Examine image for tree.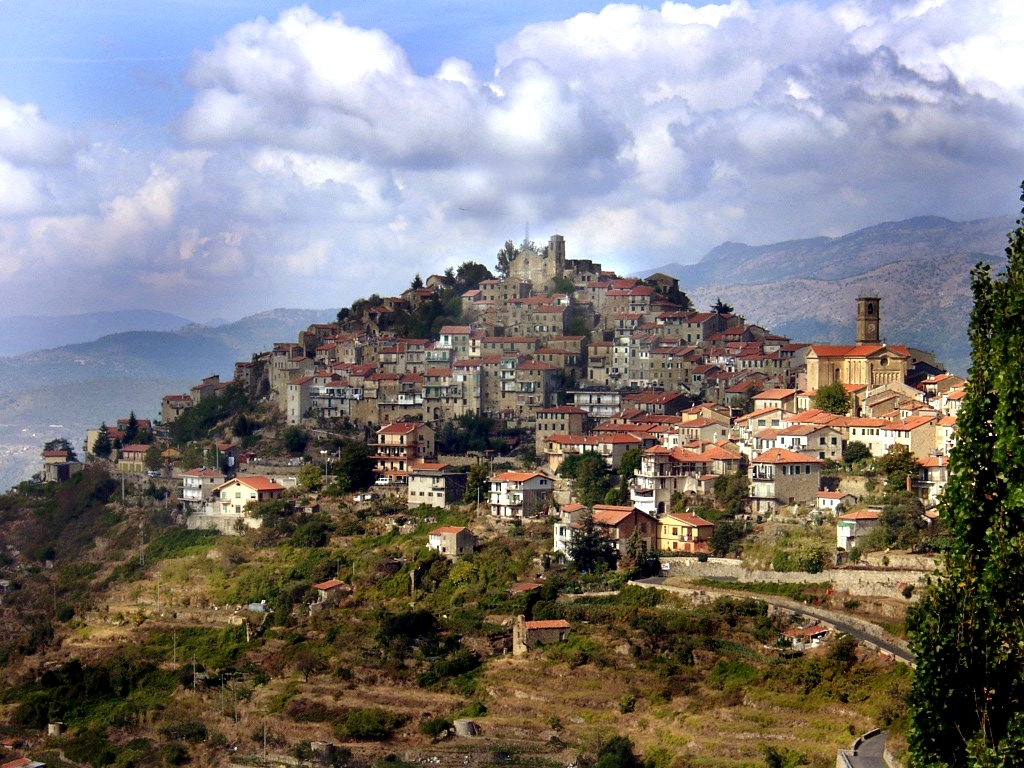
Examination result: (left=276, top=424, right=311, bottom=454).
